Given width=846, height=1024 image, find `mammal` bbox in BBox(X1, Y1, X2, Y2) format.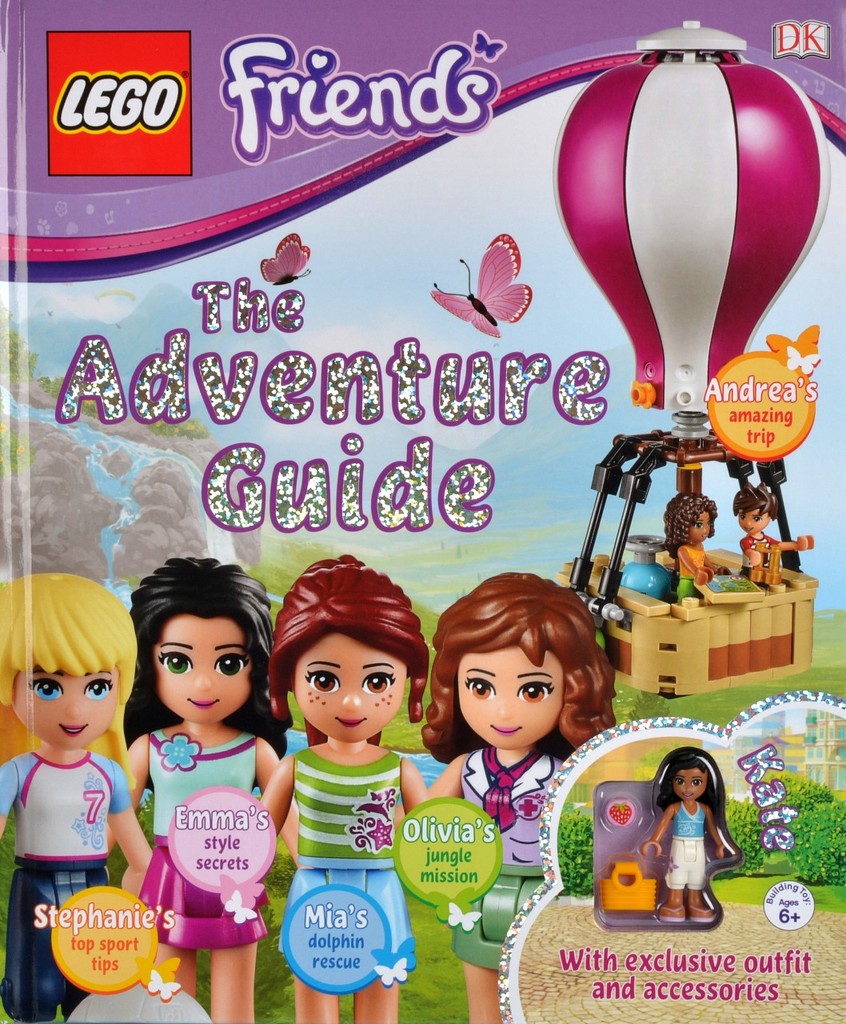
BBox(255, 554, 433, 1023).
